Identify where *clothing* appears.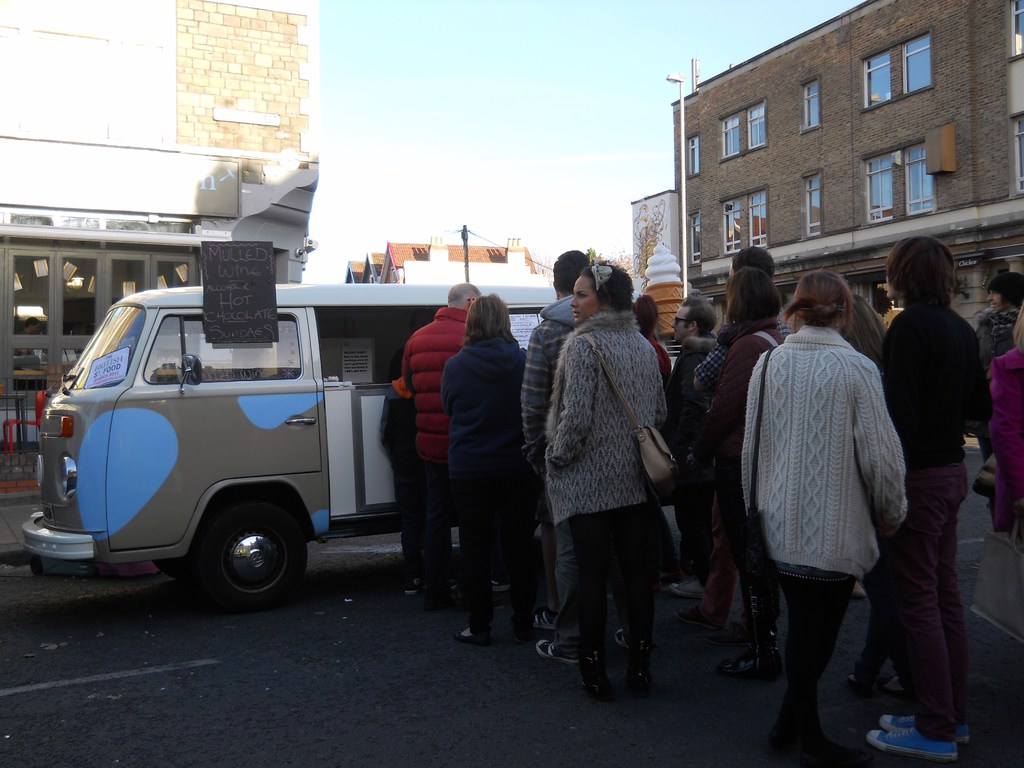
Appears at rect(979, 342, 1023, 539).
